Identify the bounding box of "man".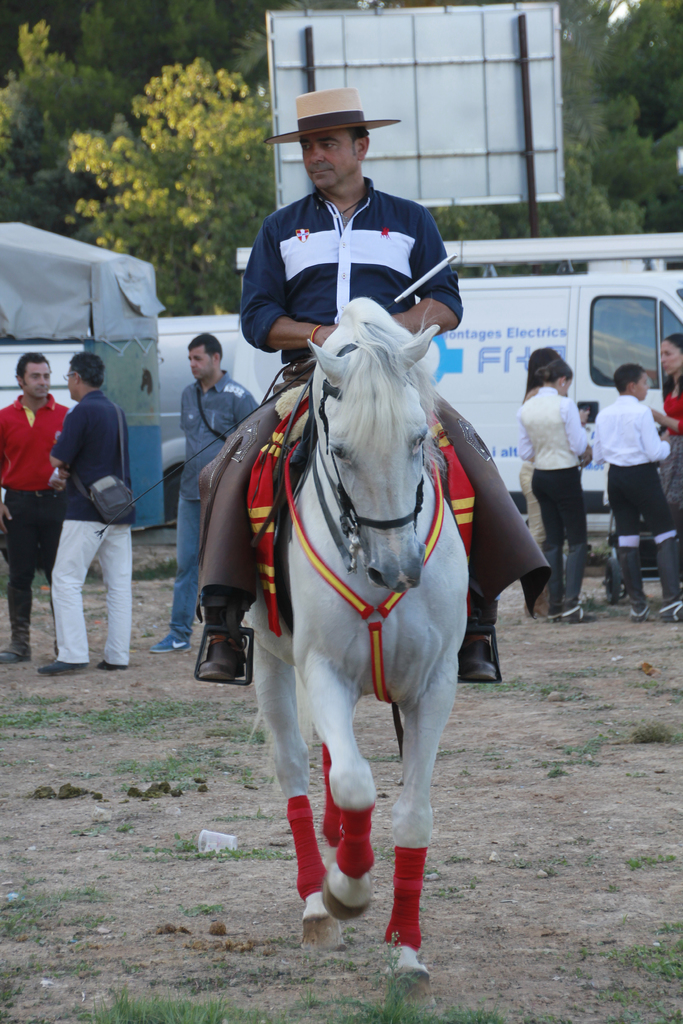
[x1=30, y1=339, x2=147, y2=690].
